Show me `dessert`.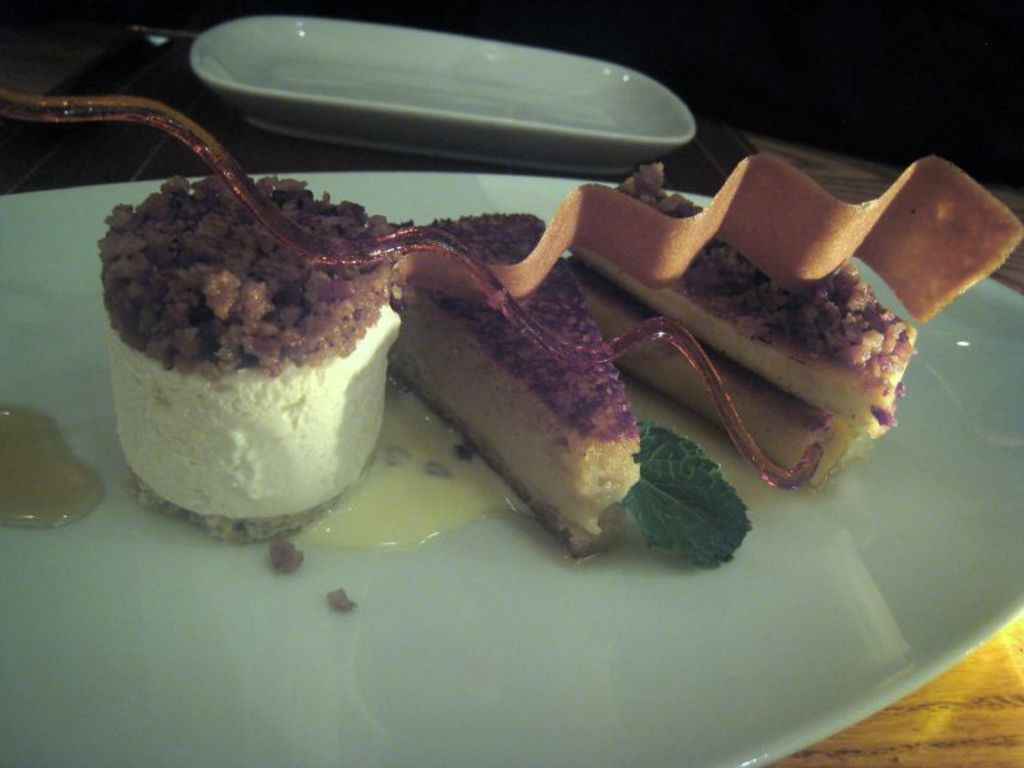
`dessert` is here: box(387, 212, 654, 549).
